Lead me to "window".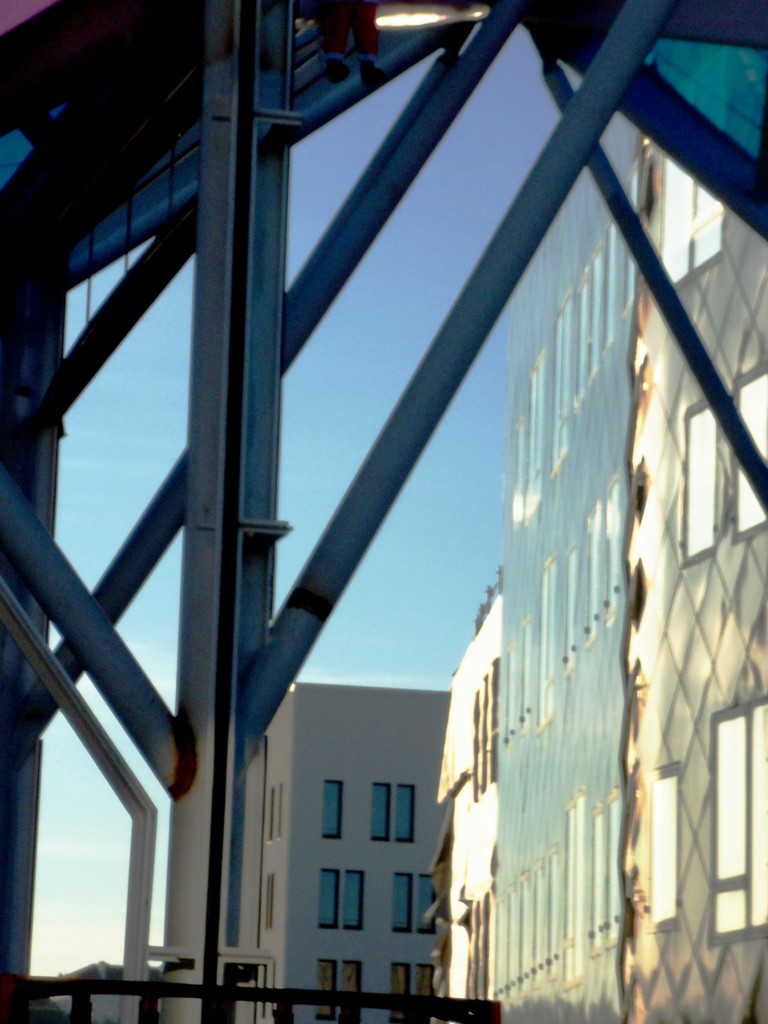
Lead to box(317, 863, 342, 930).
